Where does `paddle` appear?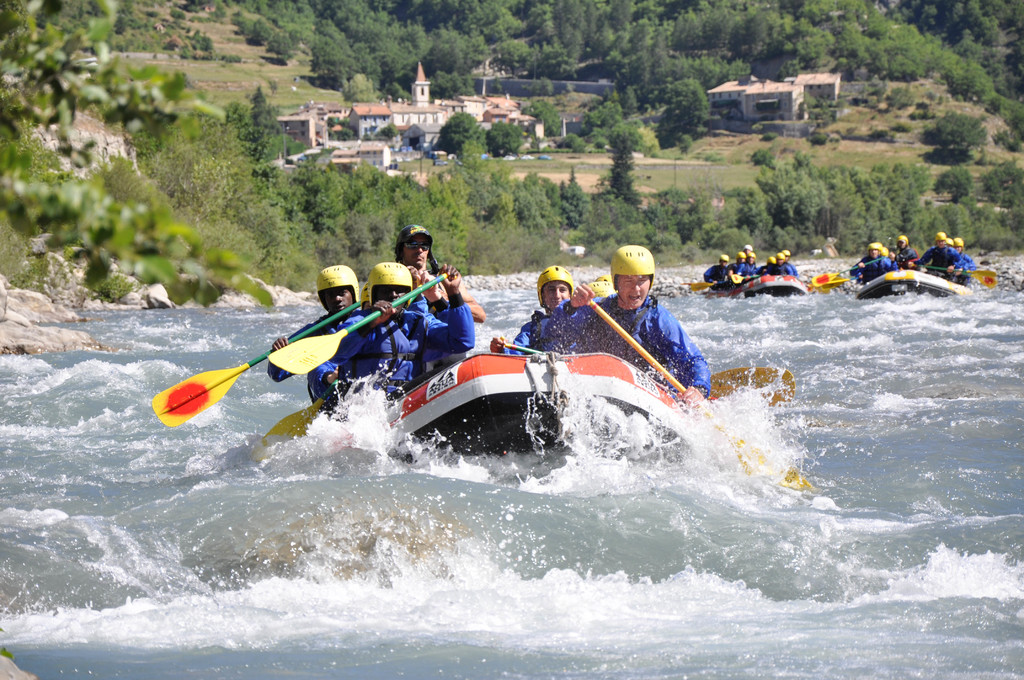
Appears at [587,299,807,489].
